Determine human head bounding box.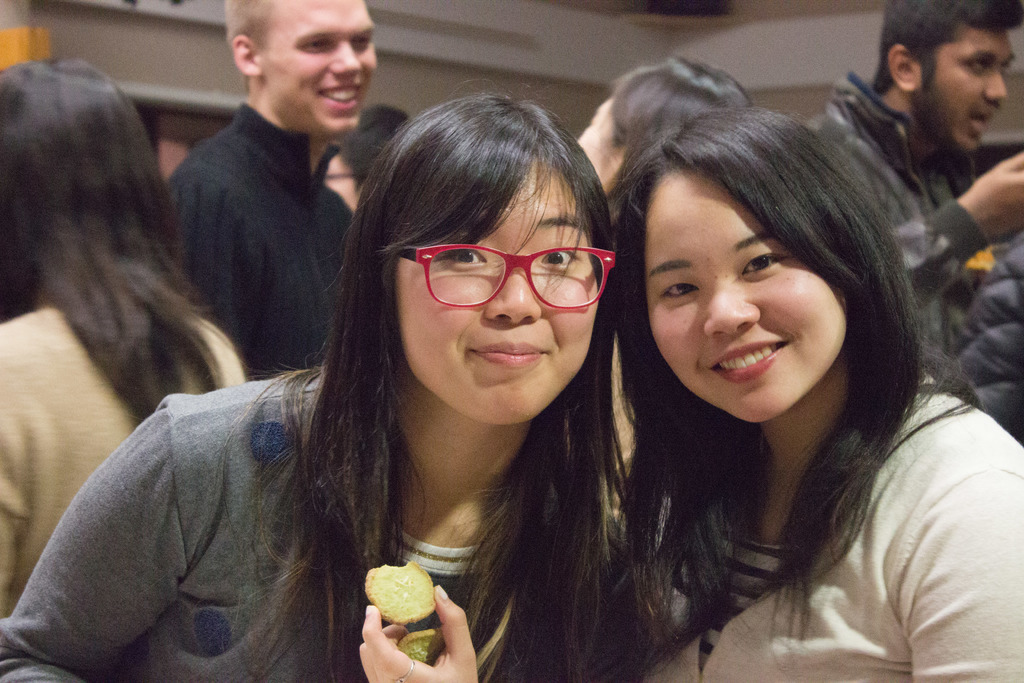
Determined: 225/0/378/139.
